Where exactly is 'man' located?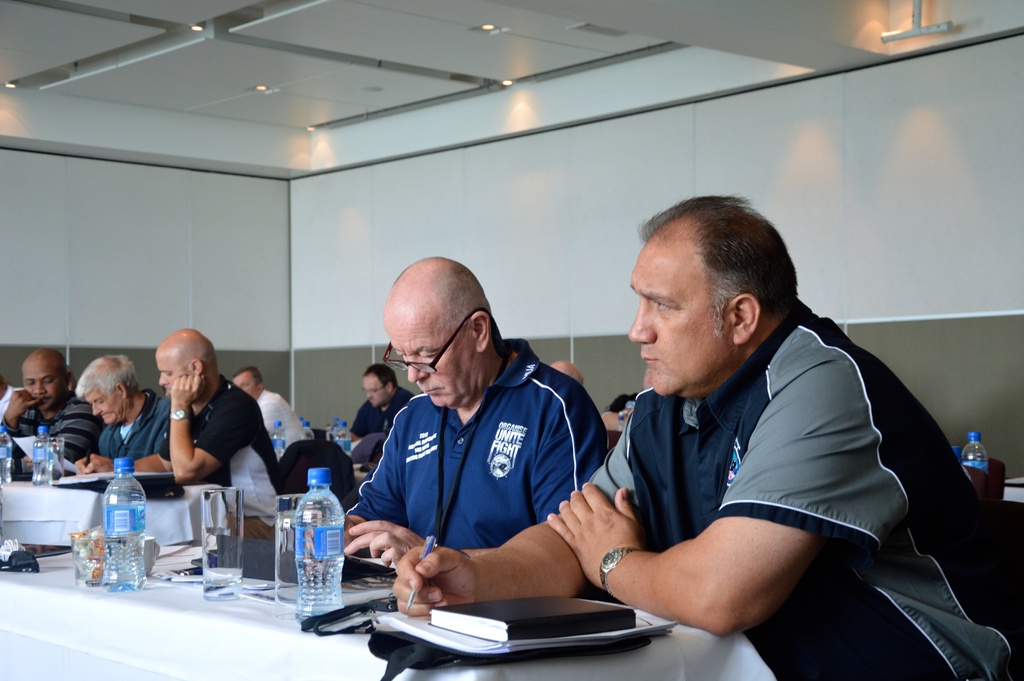
Its bounding box is rect(341, 368, 412, 442).
